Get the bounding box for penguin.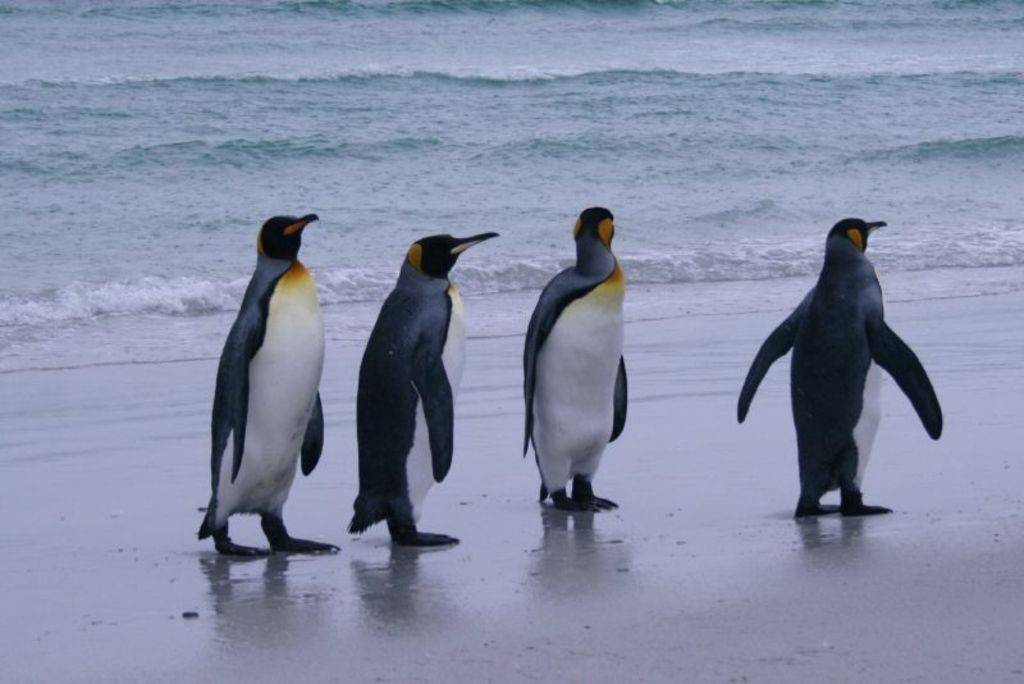
(522,199,636,516).
